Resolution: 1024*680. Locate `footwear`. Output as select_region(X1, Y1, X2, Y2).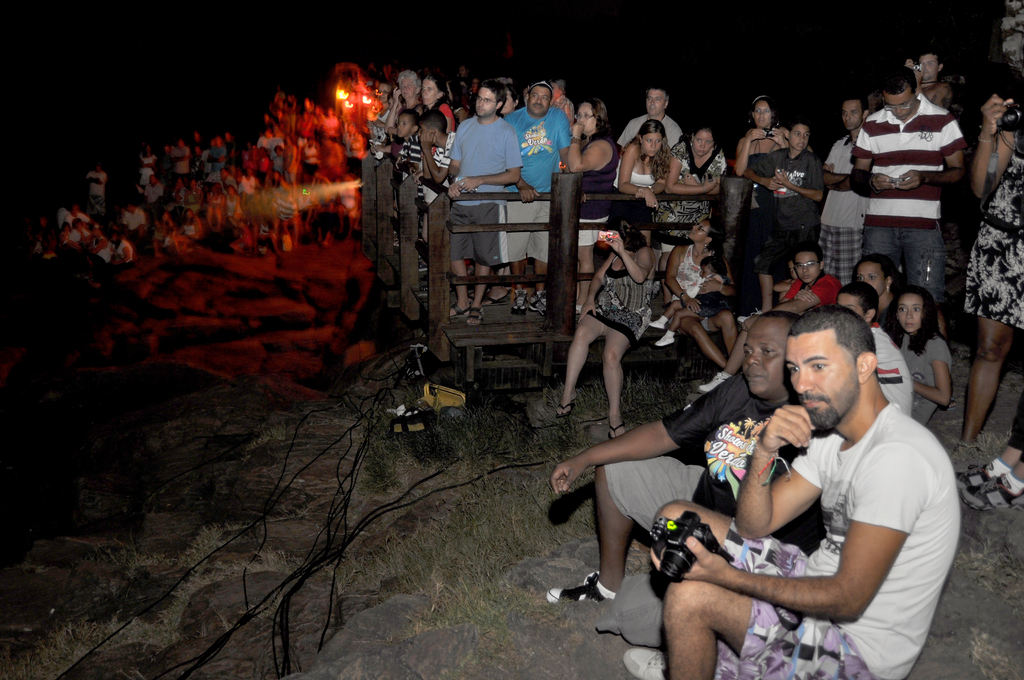
select_region(510, 287, 530, 309).
